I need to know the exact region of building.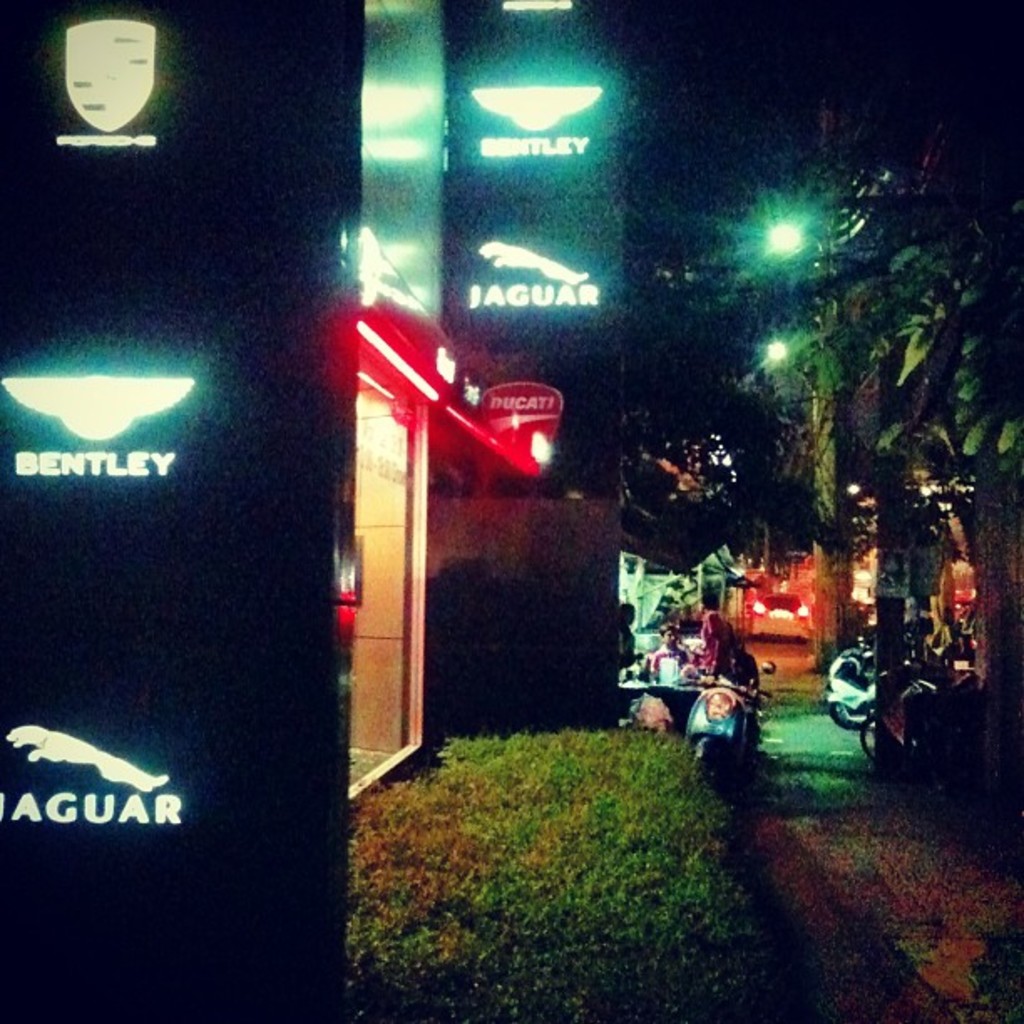
Region: crop(825, 100, 1022, 723).
